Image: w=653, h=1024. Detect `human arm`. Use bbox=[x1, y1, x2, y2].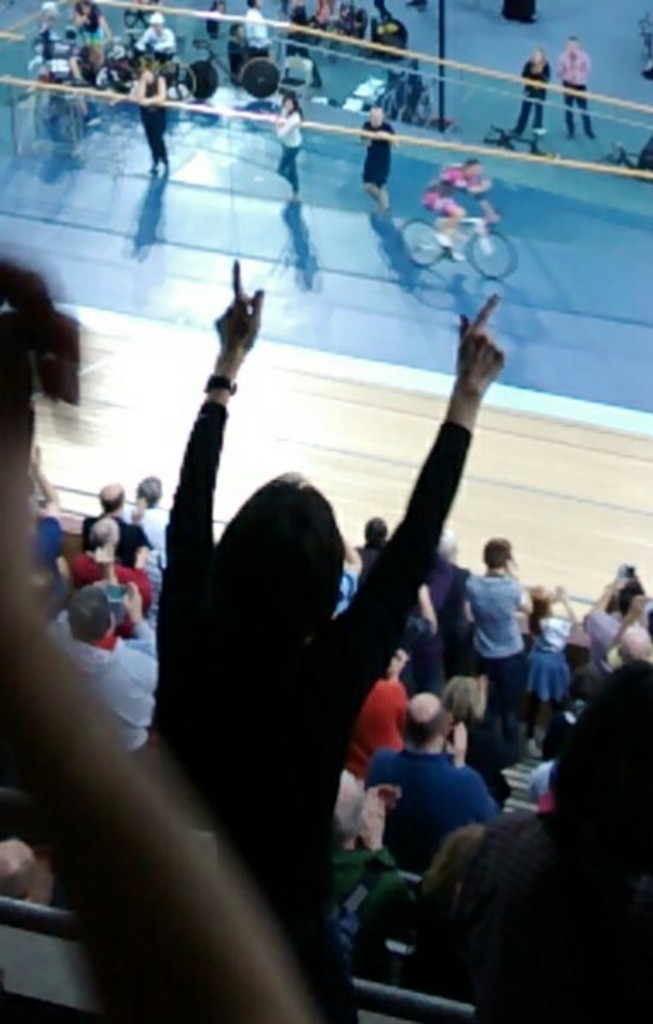
bbox=[157, 250, 274, 593].
